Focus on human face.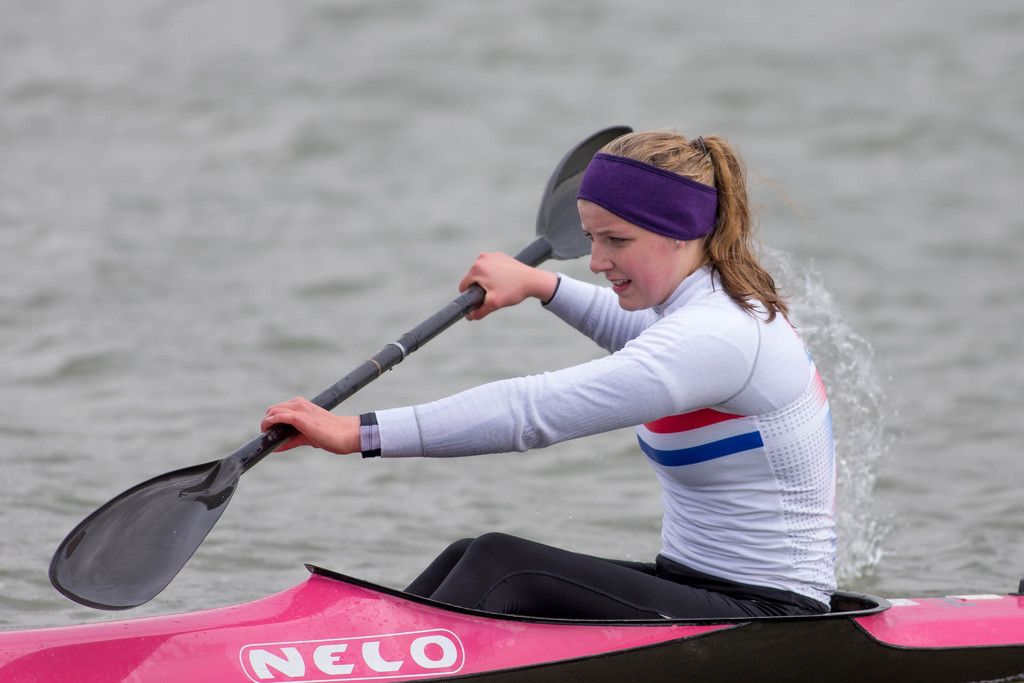
Focused at pyautogui.locateOnScreen(575, 199, 679, 310).
